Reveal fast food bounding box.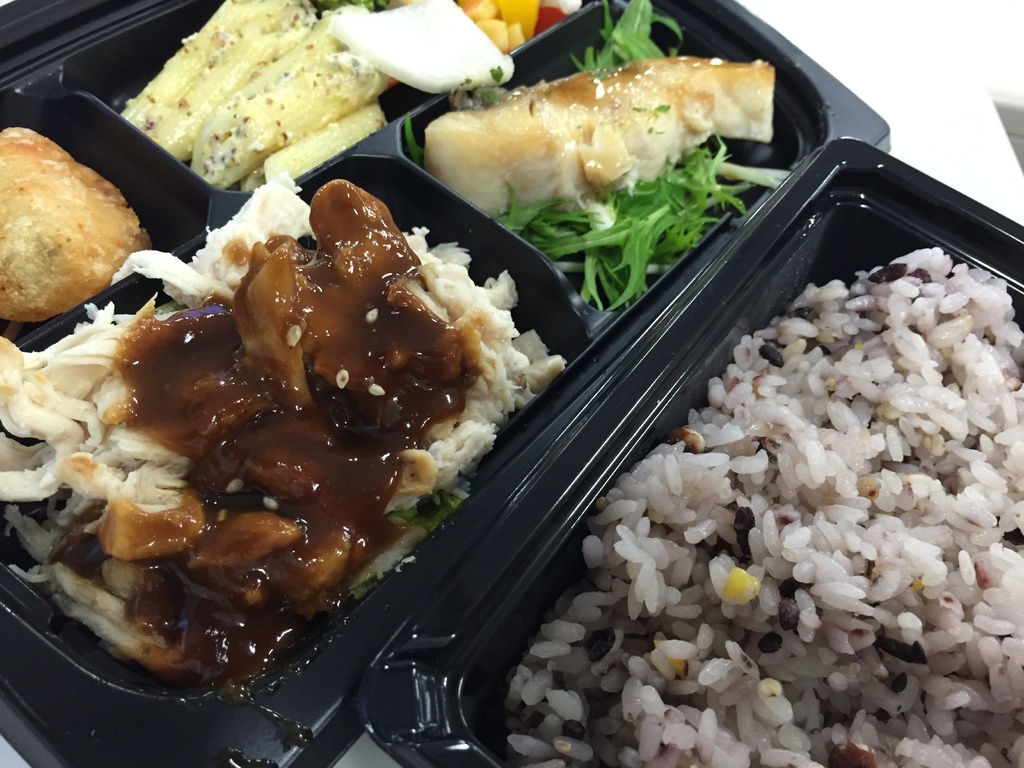
Revealed: (left=362, top=0, right=577, bottom=49).
